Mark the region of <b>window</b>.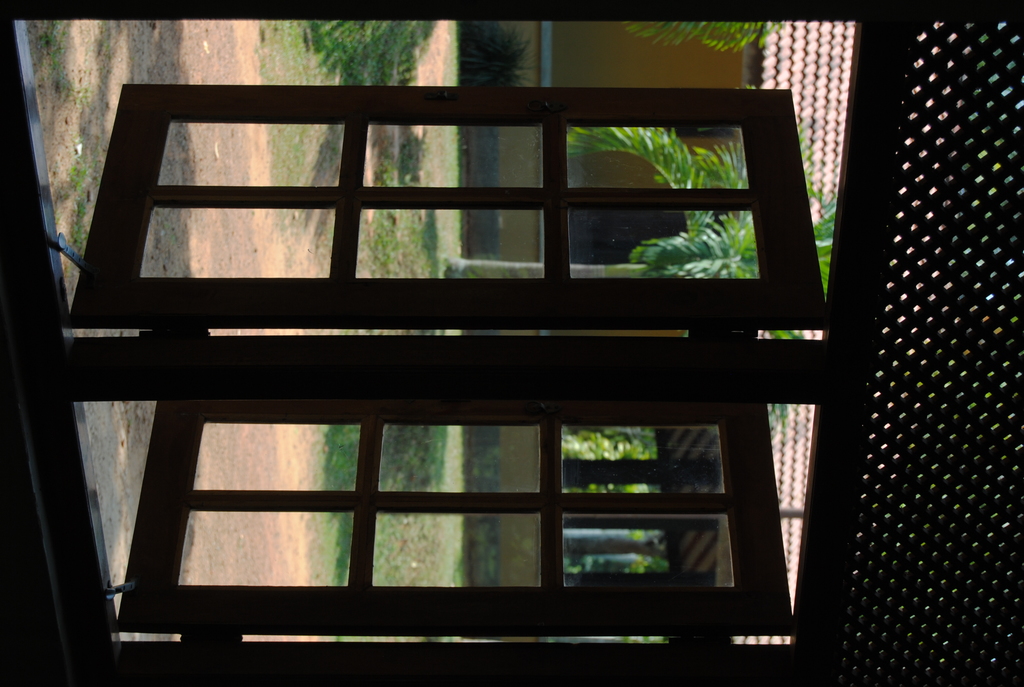
Region: (left=0, top=96, right=931, bottom=625).
